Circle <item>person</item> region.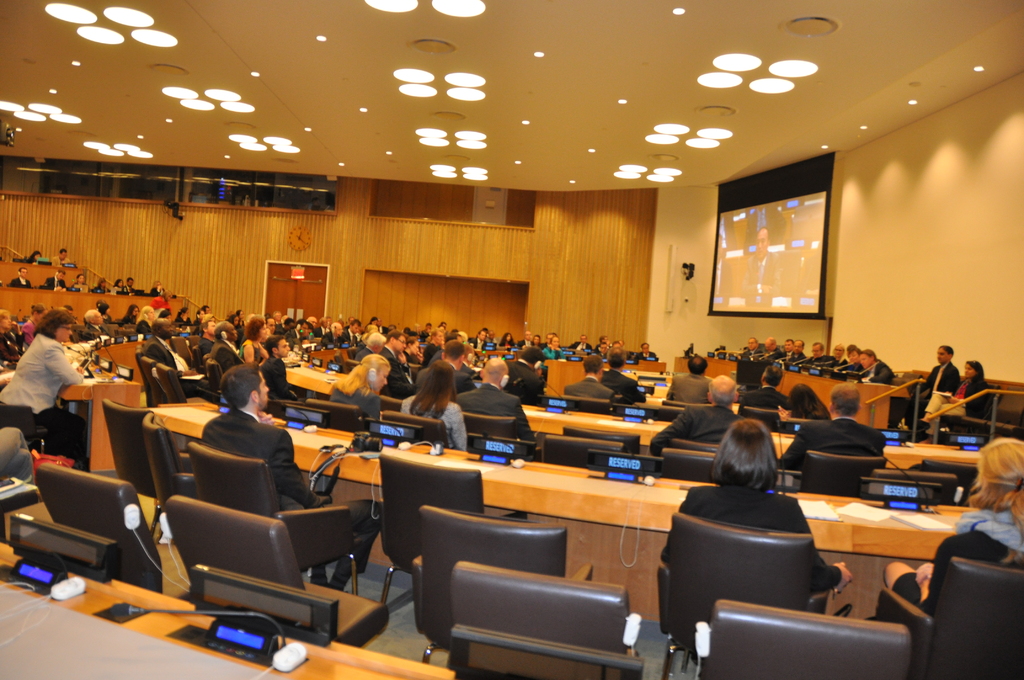
Region: <bbox>199, 319, 218, 364</bbox>.
